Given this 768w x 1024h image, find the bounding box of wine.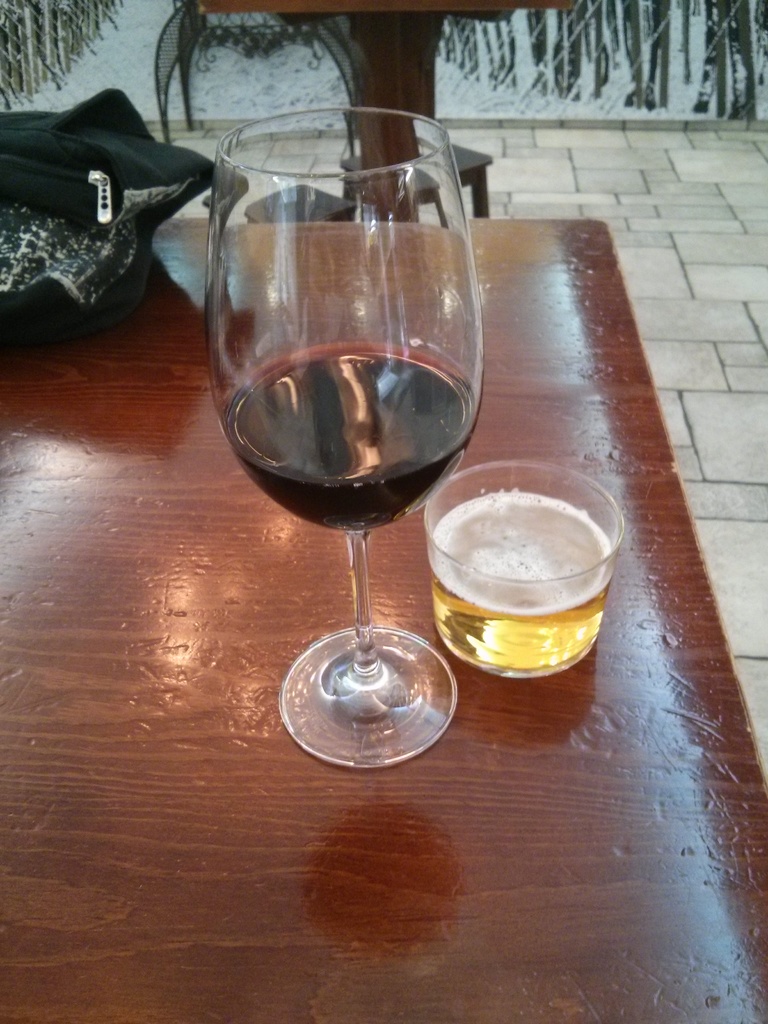
{"x1": 175, "y1": 196, "x2": 509, "y2": 689}.
